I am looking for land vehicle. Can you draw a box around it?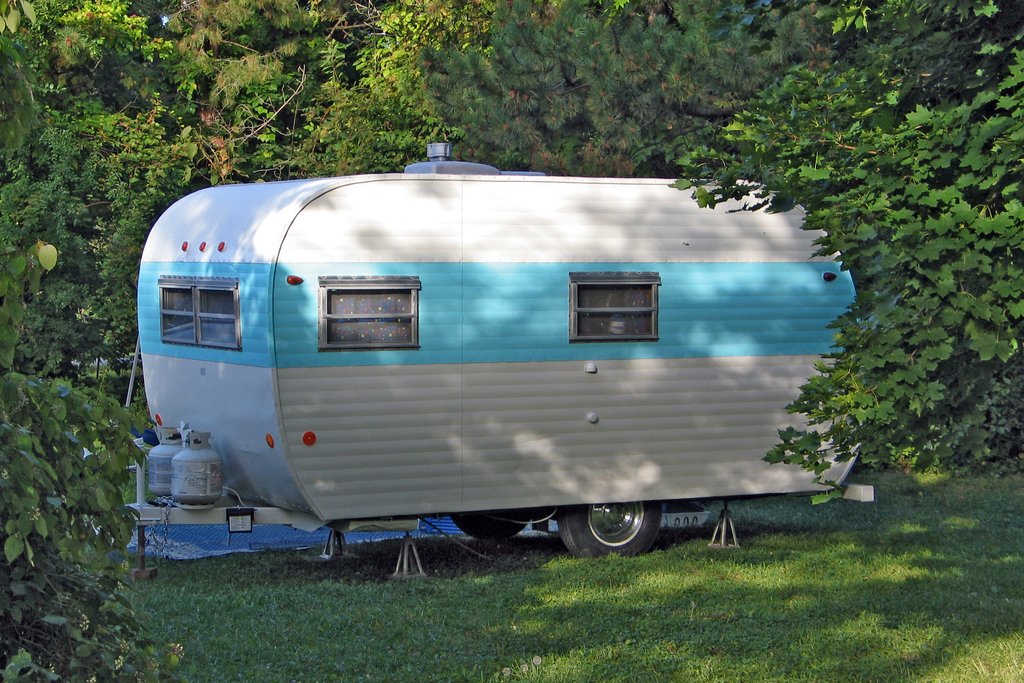
Sure, the bounding box is region(117, 129, 872, 578).
